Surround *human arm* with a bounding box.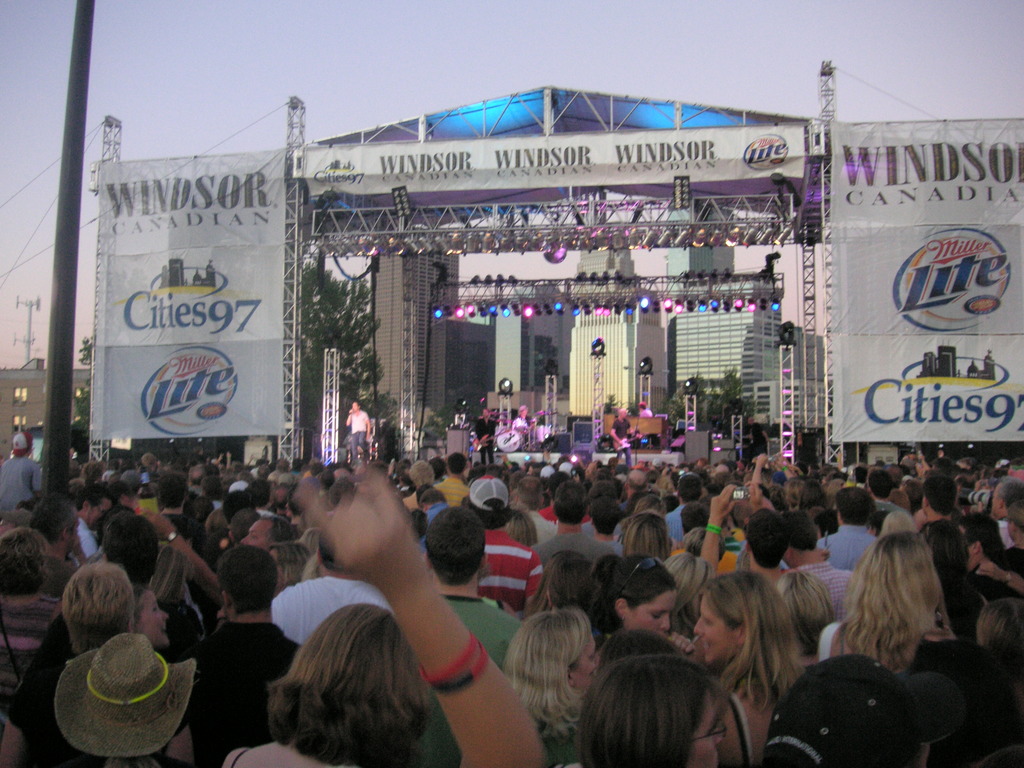
rect(748, 442, 774, 503).
